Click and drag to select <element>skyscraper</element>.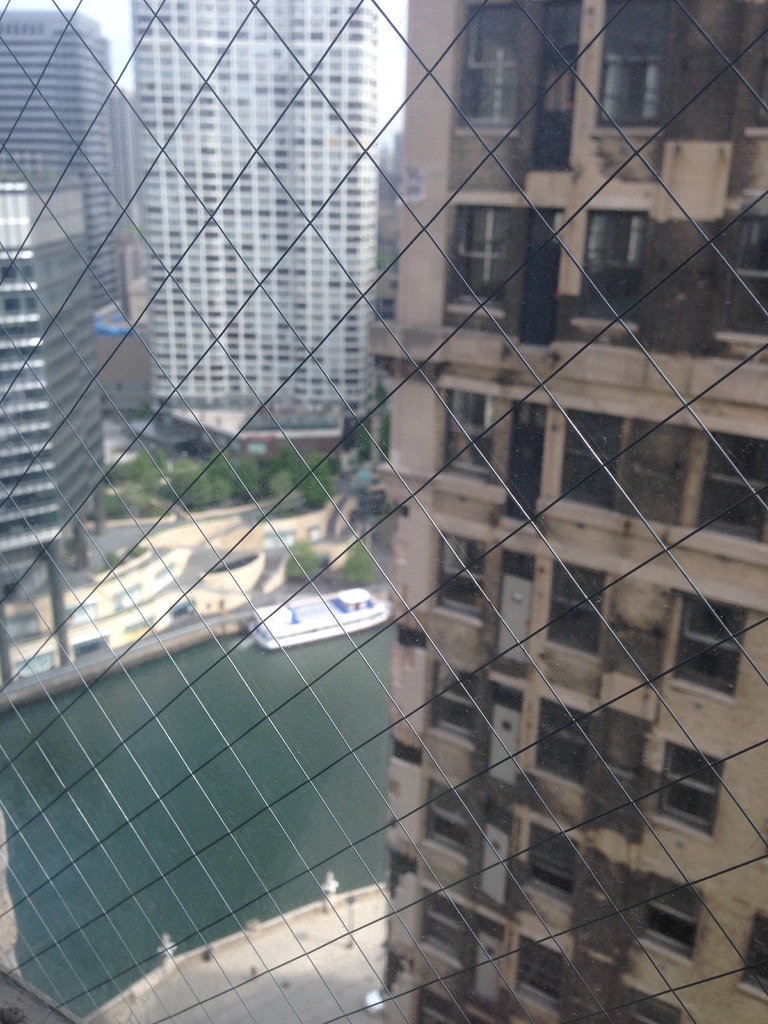
Selection: region(0, 8, 127, 309).
